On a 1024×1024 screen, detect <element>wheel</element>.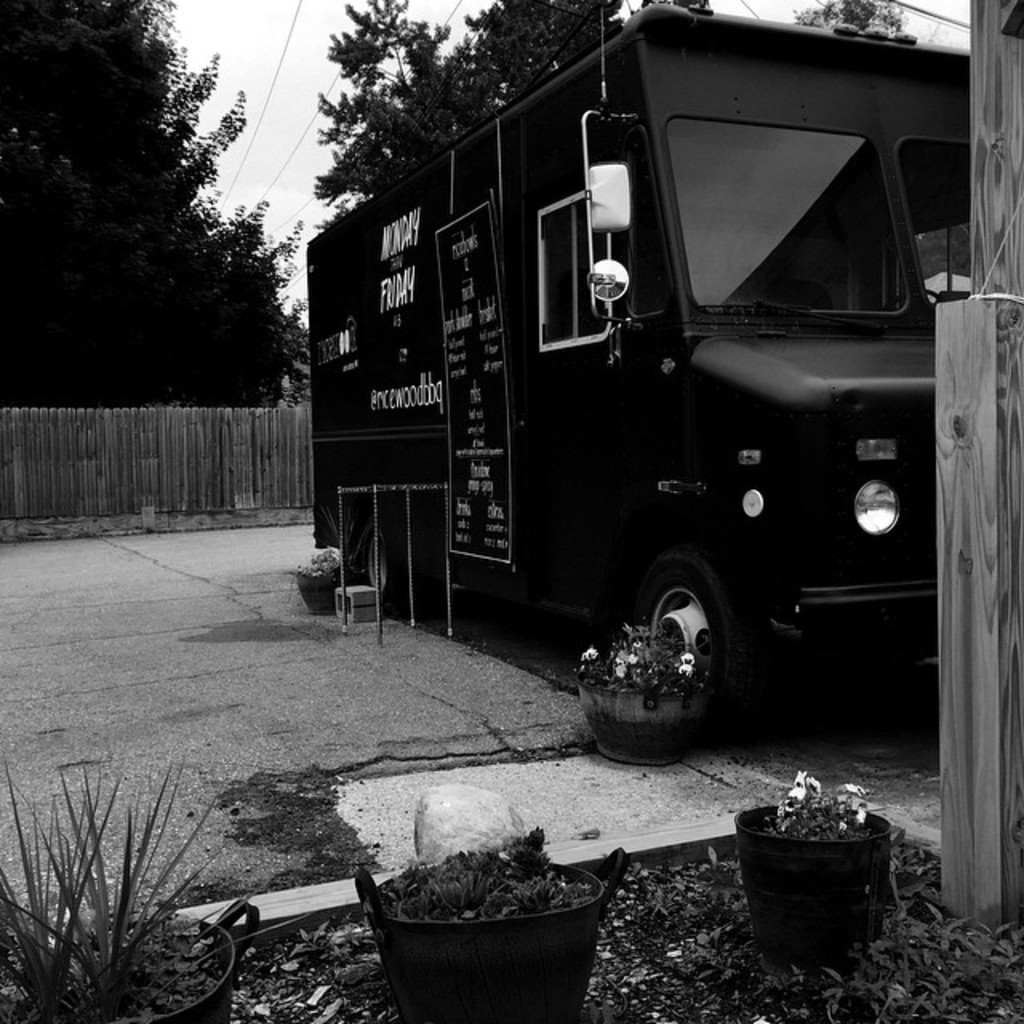
<bbox>363, 528, 402, 614</bbox>.
